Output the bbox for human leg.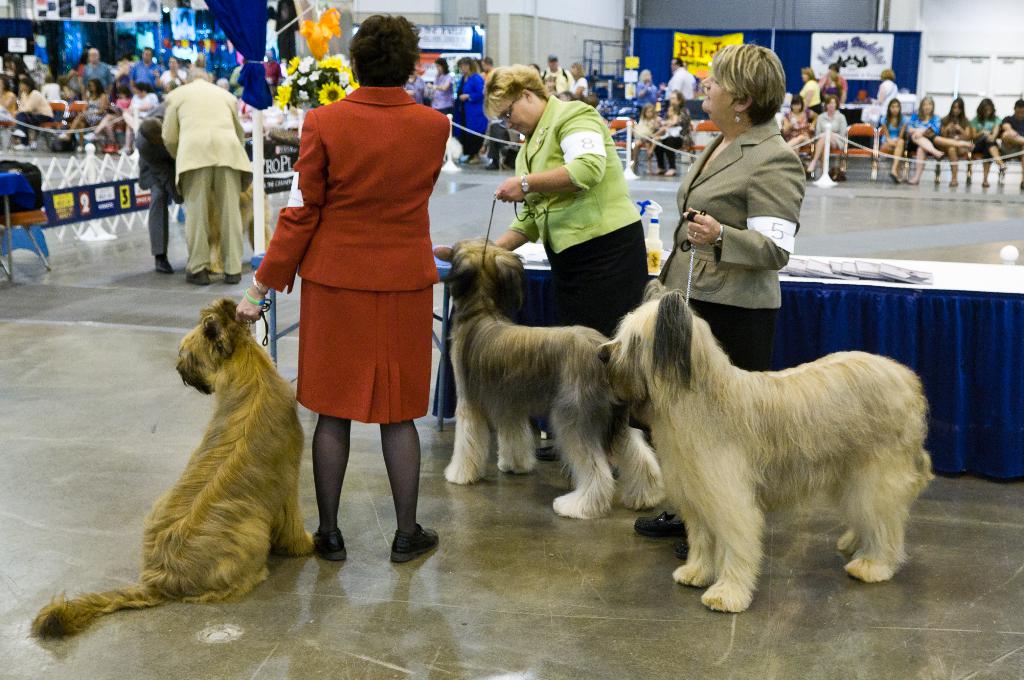
region(973, 138, 1005, 172).
